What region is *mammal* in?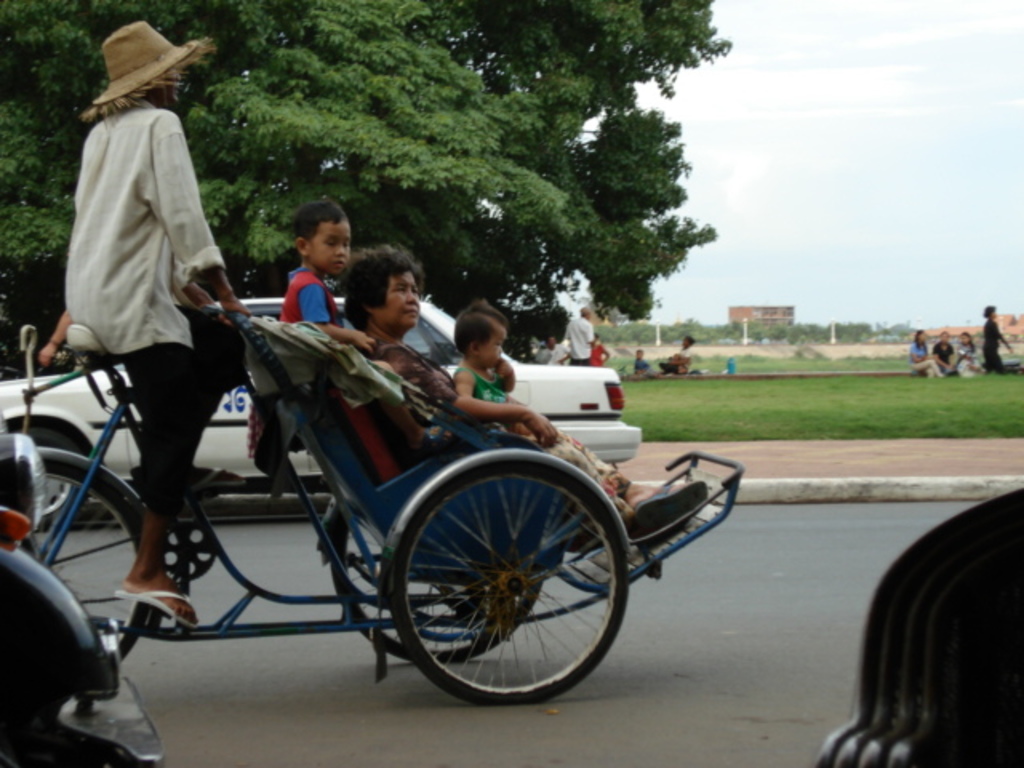
x1=277 y1=195 x2=363 y2=360.
